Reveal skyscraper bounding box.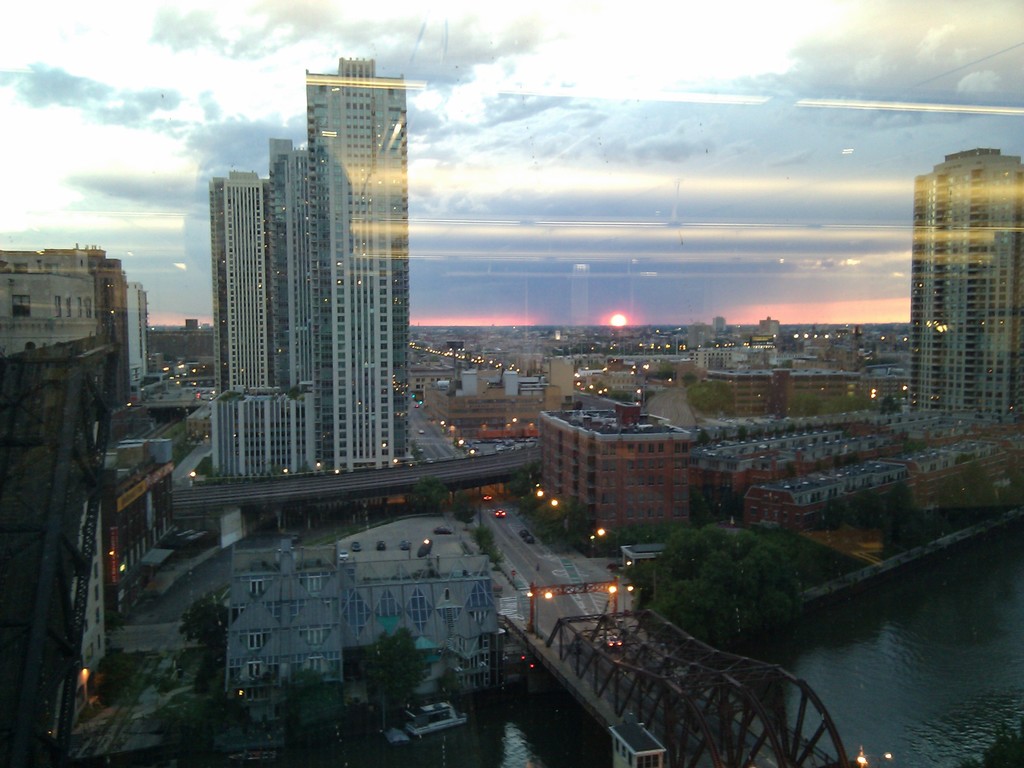
Revealed: [264,129,337,483].
